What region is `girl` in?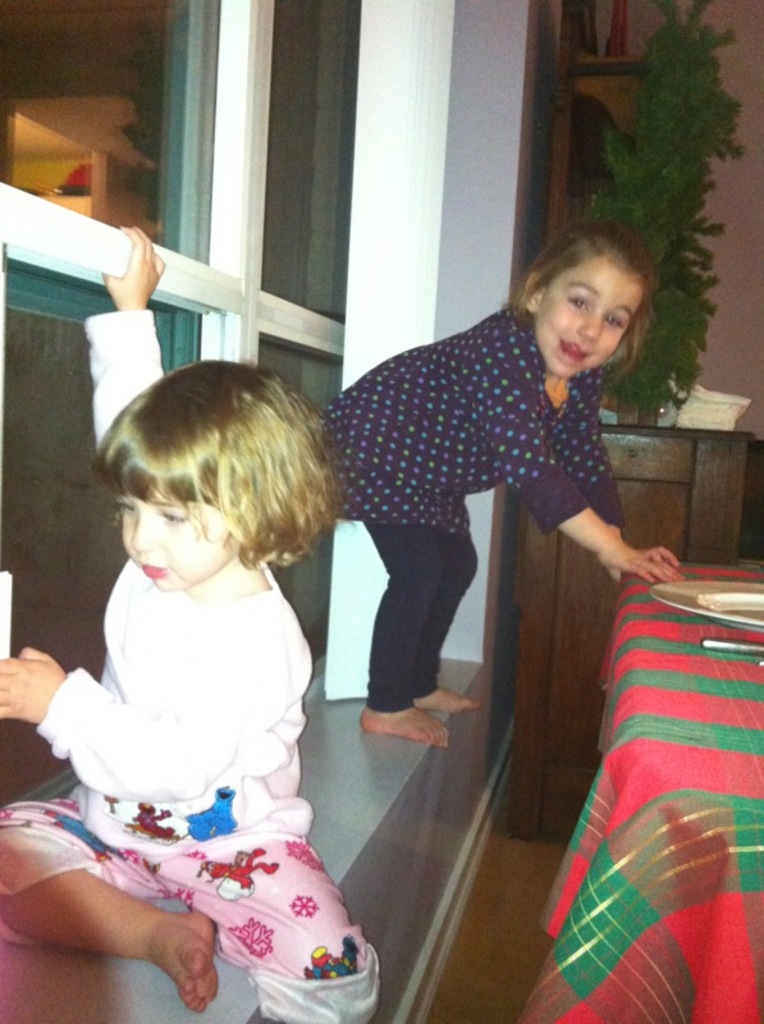
x1=0, y1=218, x2=385, y2=1023.
